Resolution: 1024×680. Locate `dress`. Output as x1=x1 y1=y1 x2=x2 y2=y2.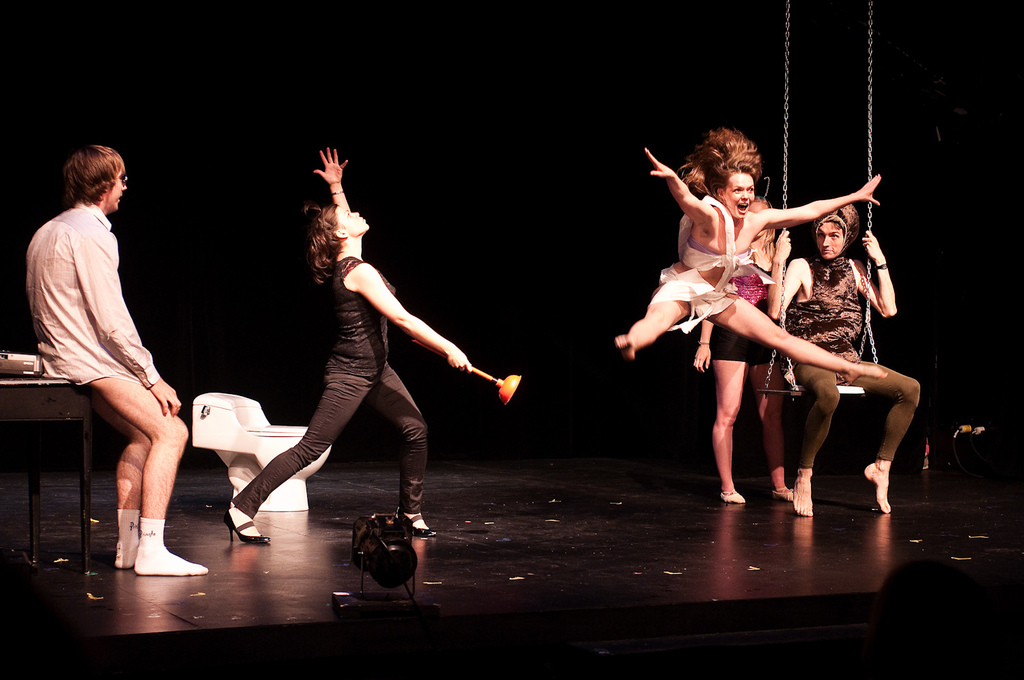
x1=782 y1=257 x2=864 y2=382.
